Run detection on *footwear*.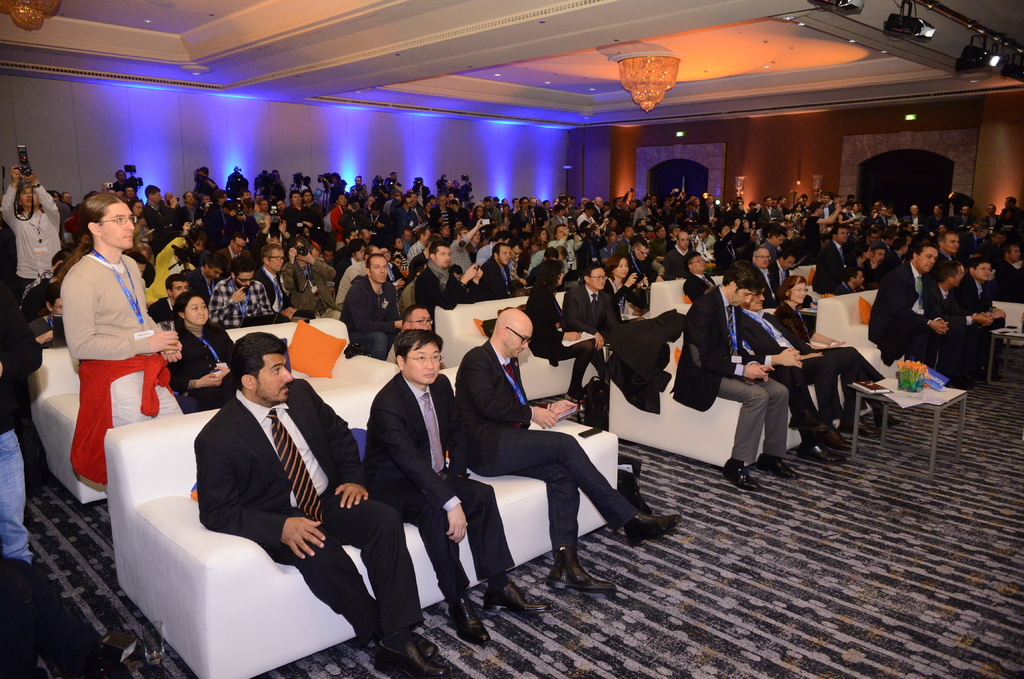
Result: x1=838 y1=413 x2=882 y2=435.
